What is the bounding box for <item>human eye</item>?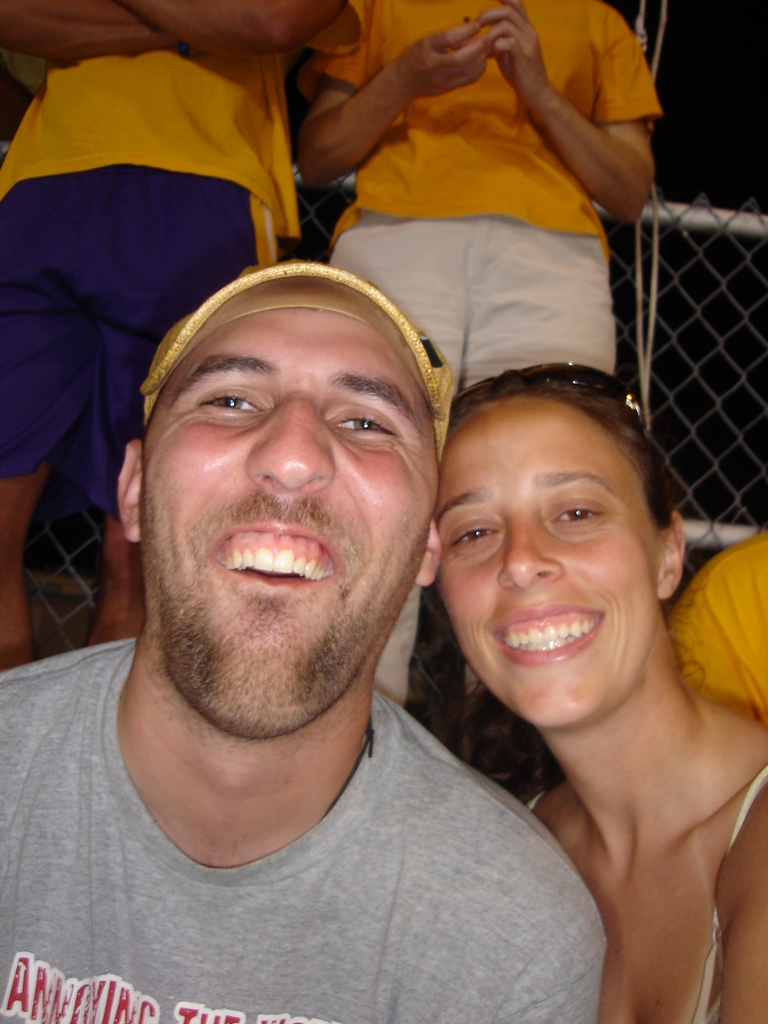
(545, 497, 611, 531).
